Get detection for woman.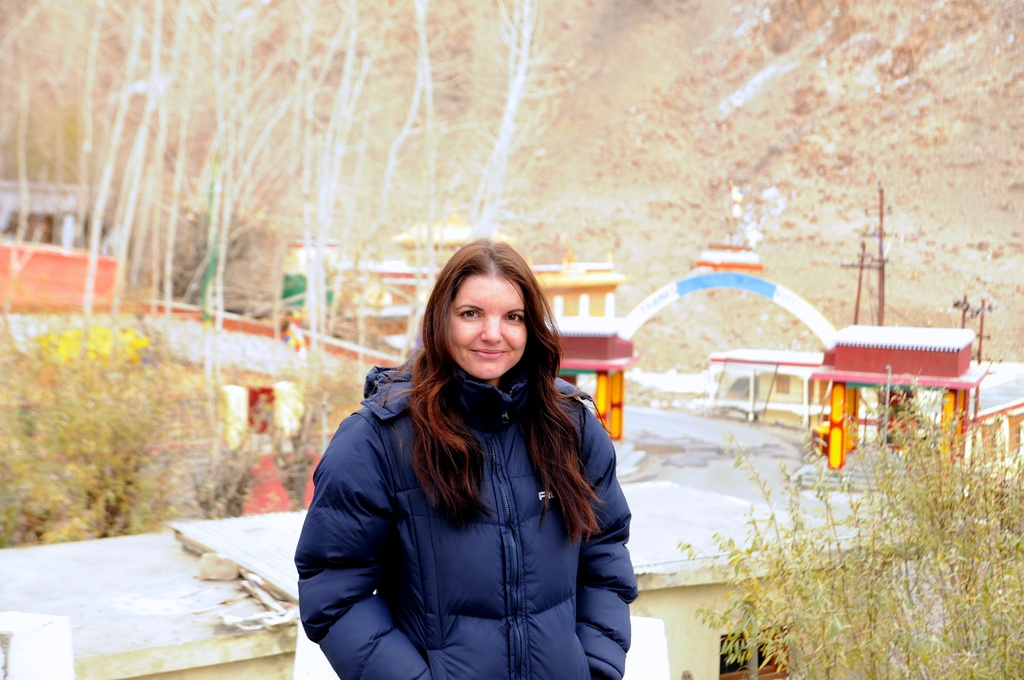
Detection: l=269, t=216, r=655, b=679.
